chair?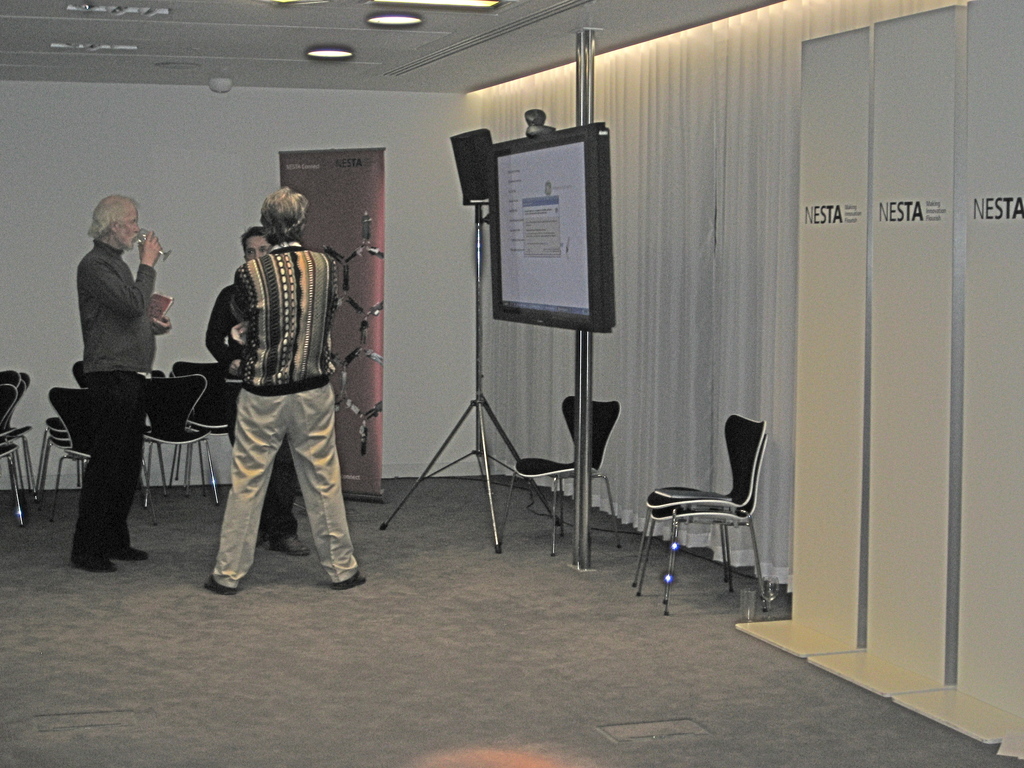
490 392 630 547
